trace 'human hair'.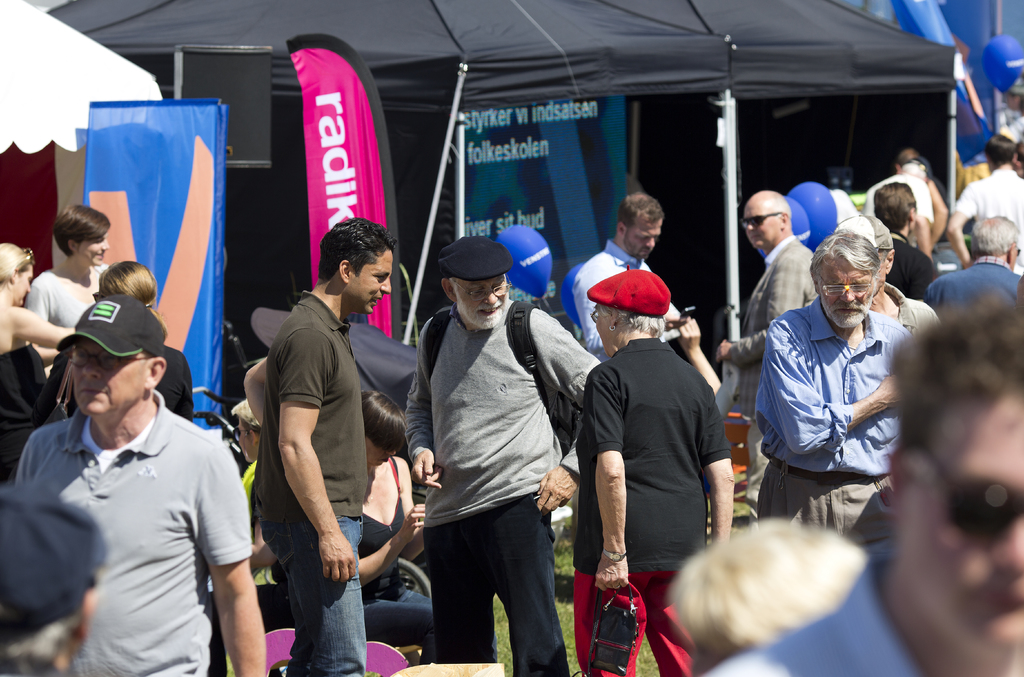
Traced to box(981, 138, 1014, 164).
